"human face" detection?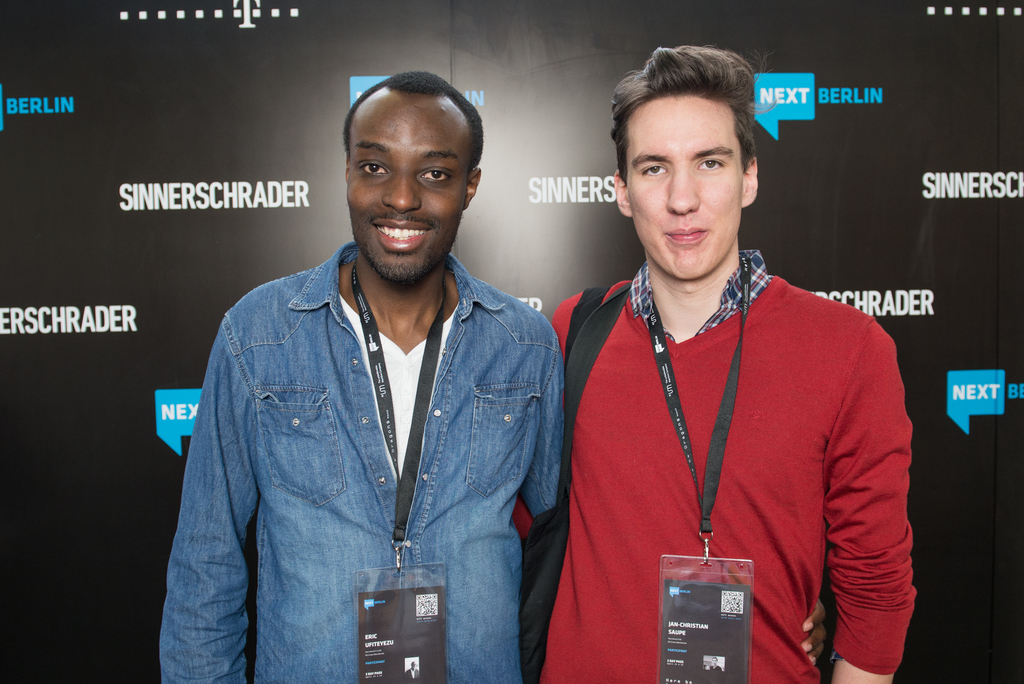
<bbox>622, 96, 740, 281</bbox>
